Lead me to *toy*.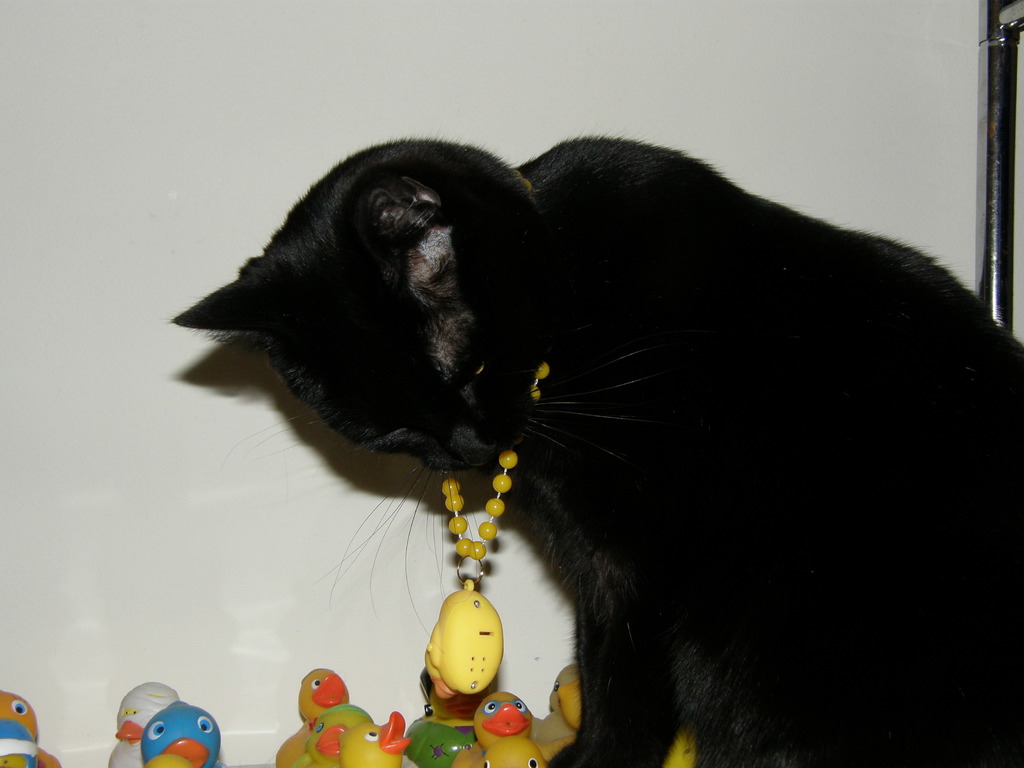
Lead to (145,751,189,767).
